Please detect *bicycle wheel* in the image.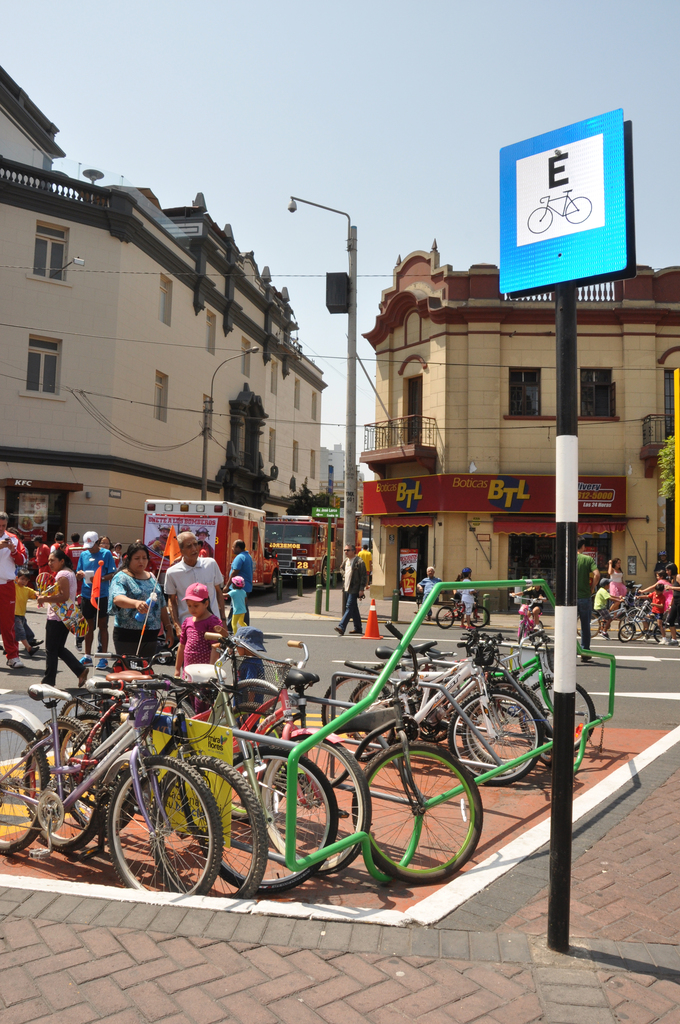
[25,709,104,849].
